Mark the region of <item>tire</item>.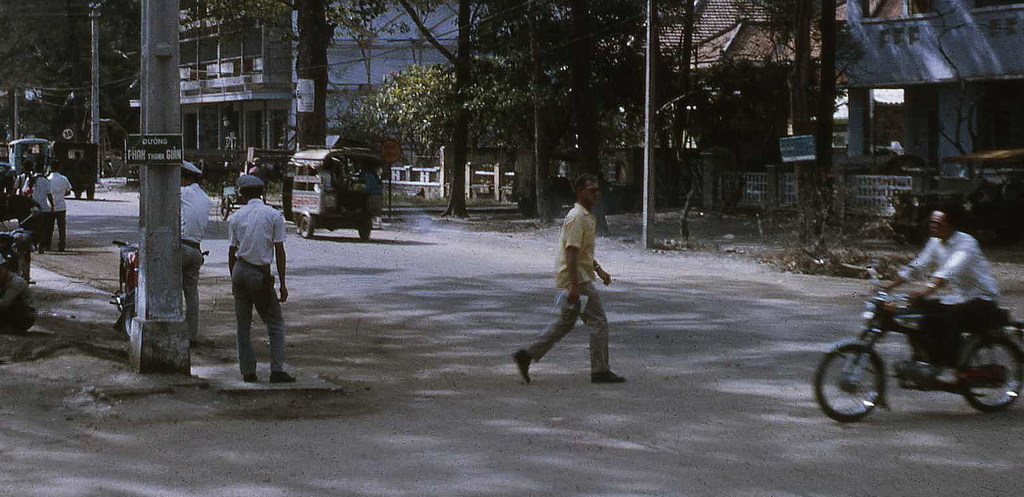
Region: (835, 323, 902, 421).
